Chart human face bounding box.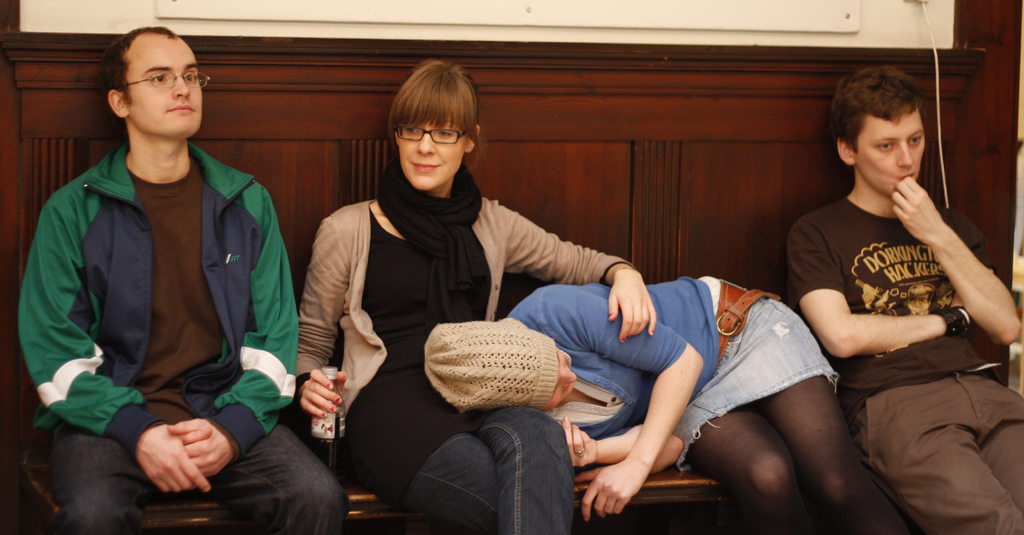
Charted: (395,120,467,190).
